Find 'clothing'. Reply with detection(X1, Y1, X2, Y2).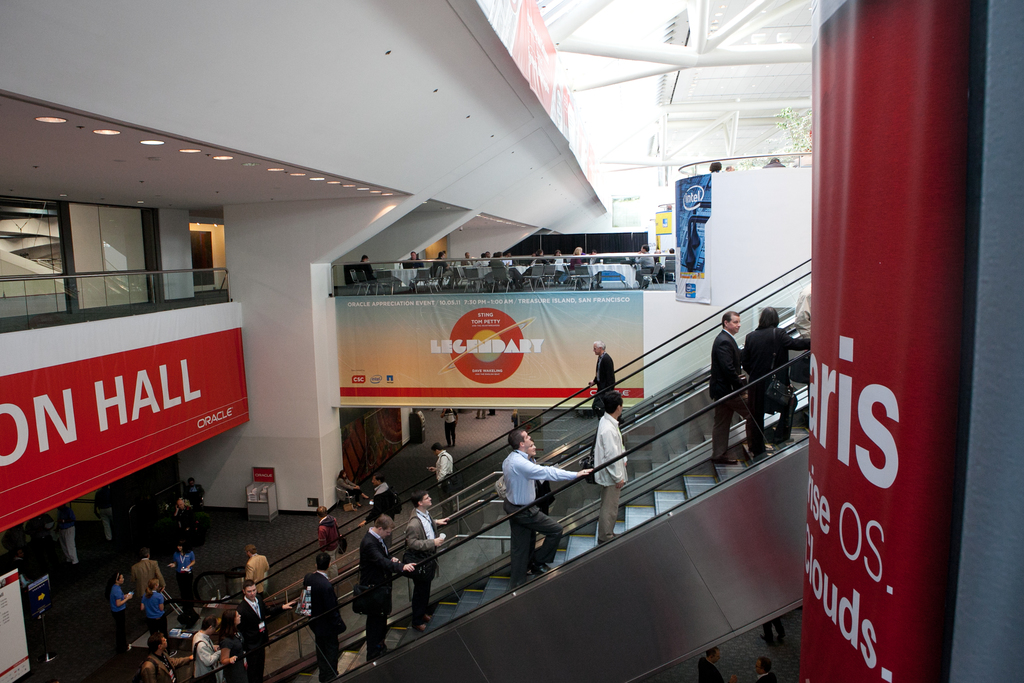
detection(550, 258, 569, 281).
